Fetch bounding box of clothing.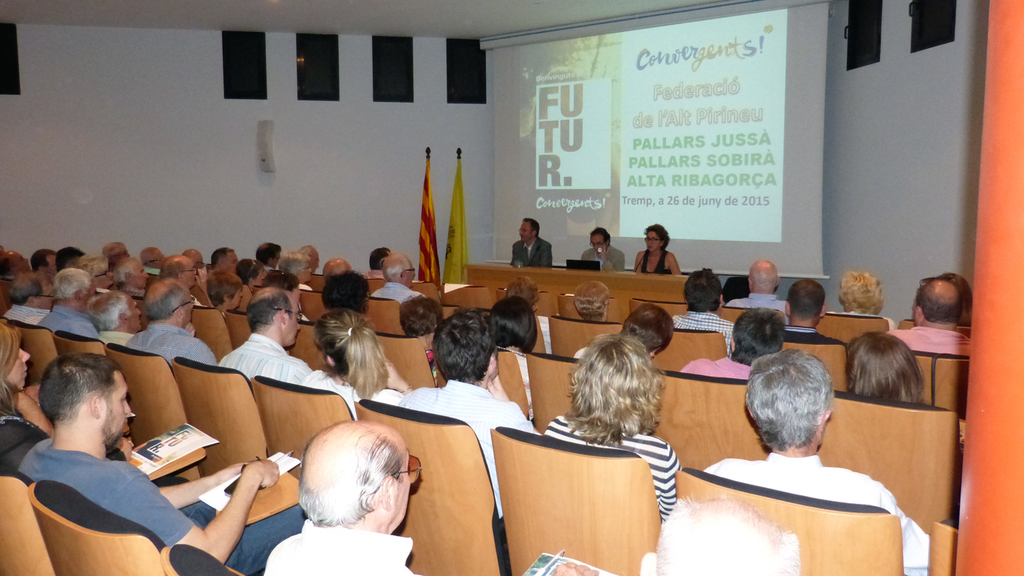
Bbox: crop(641, 252, 673, 277).
